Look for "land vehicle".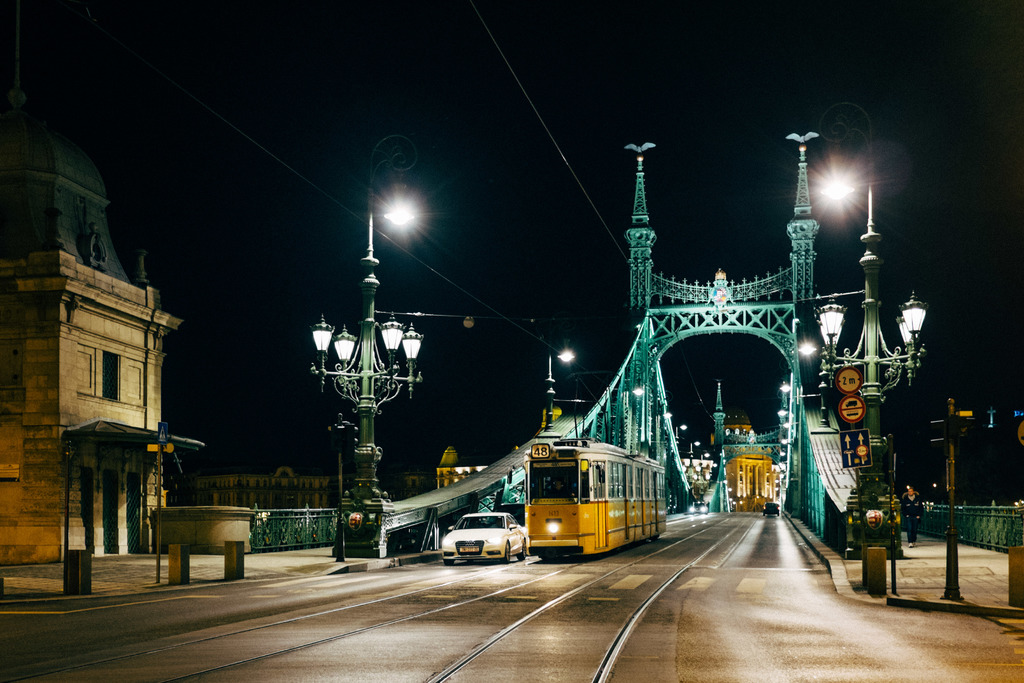
Found: 692:506:705:511.
